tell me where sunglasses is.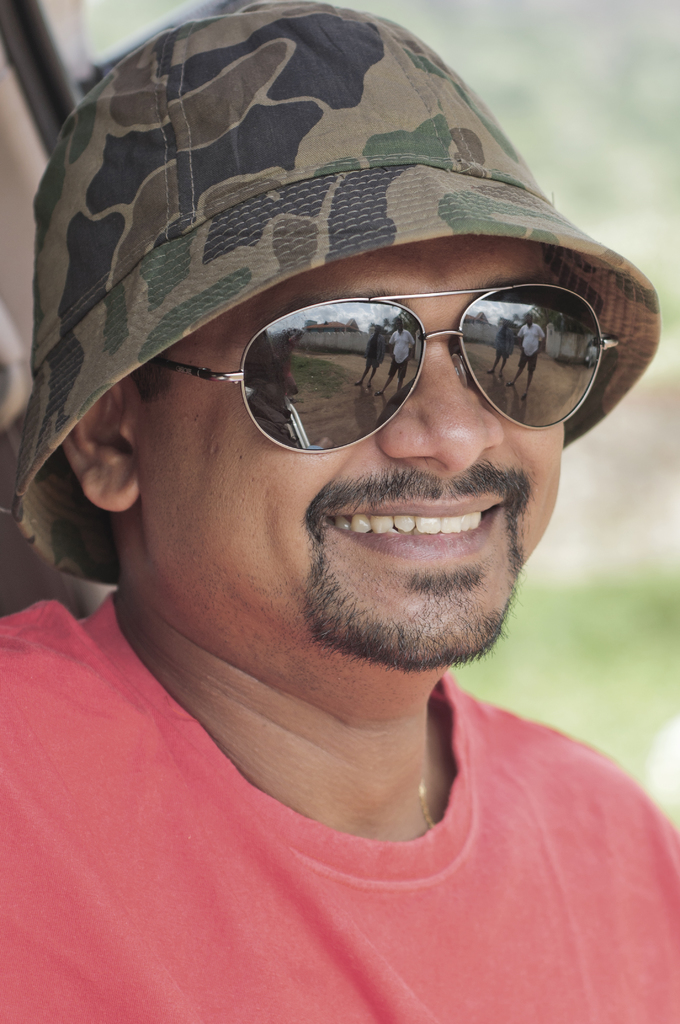
sunglasses is at Rect(154, 287, 619, 454).
